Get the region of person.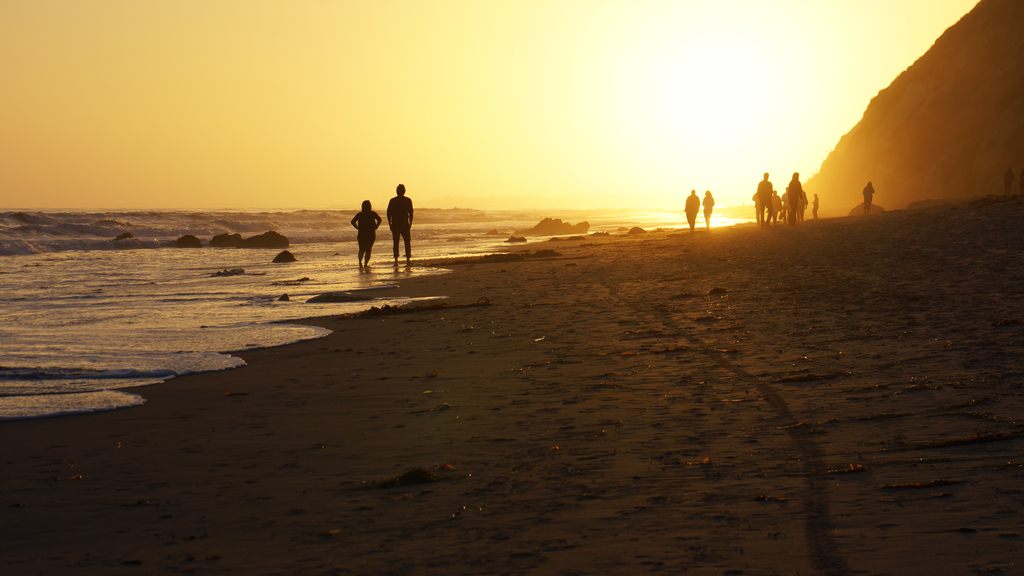
bbox=[791, 186, 808, 220].
